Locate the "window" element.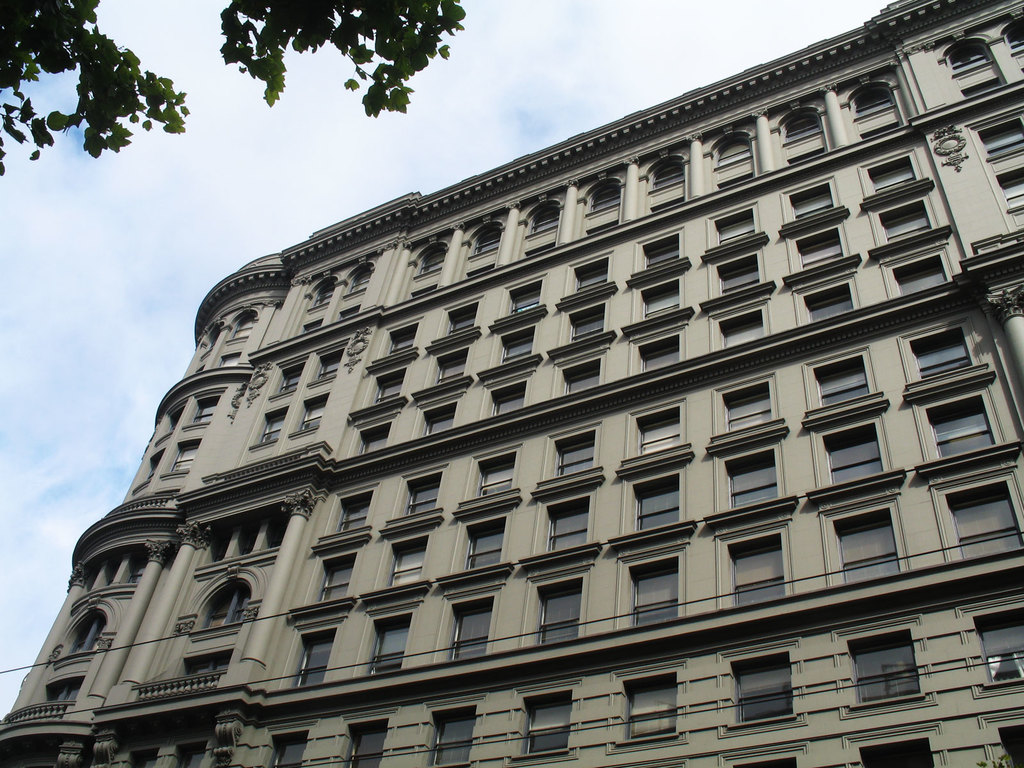
Element bbox: rect(136, 452, 164, 492).
